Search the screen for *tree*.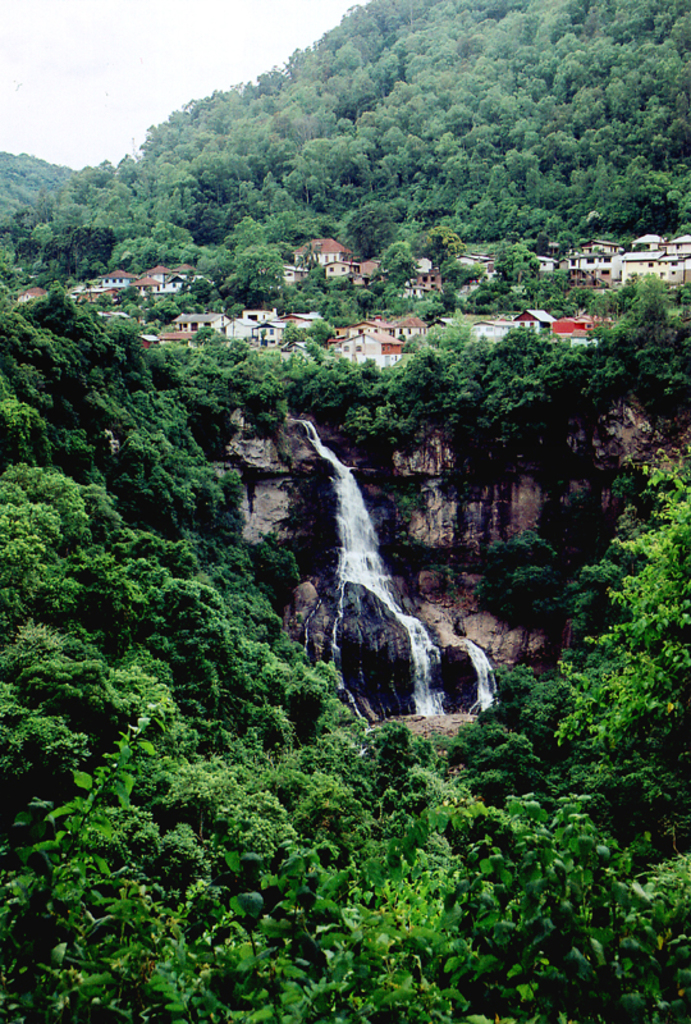
Found at <bbox>4, 0, 690, 1023</bbox>.
